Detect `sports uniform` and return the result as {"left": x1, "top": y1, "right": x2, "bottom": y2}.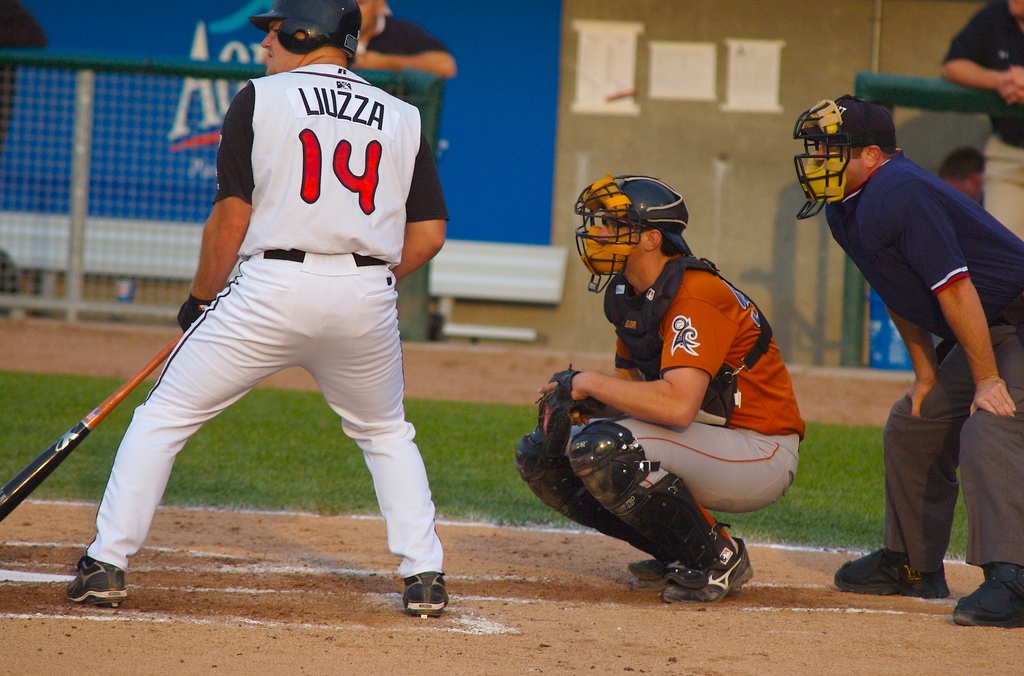
{"left": 66, "top": 0, "right": 451, "bottom": 618}.
